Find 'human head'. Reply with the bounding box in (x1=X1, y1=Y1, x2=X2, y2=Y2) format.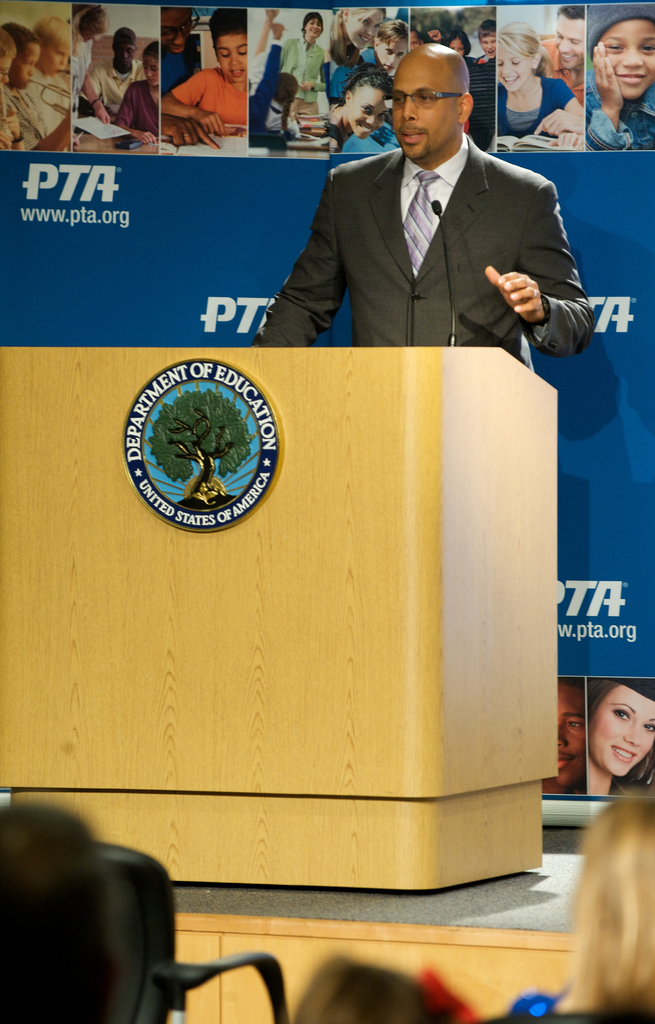
(x1=589, y1=4, x2=654, y2=95).
